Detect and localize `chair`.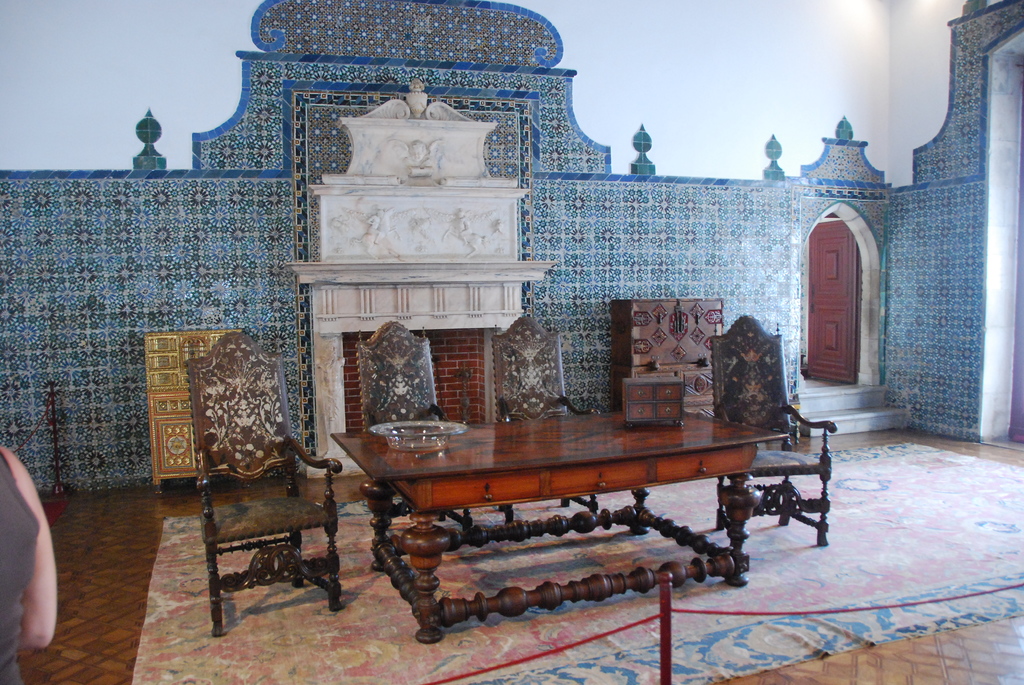
Localized at [493,311,610,521].
